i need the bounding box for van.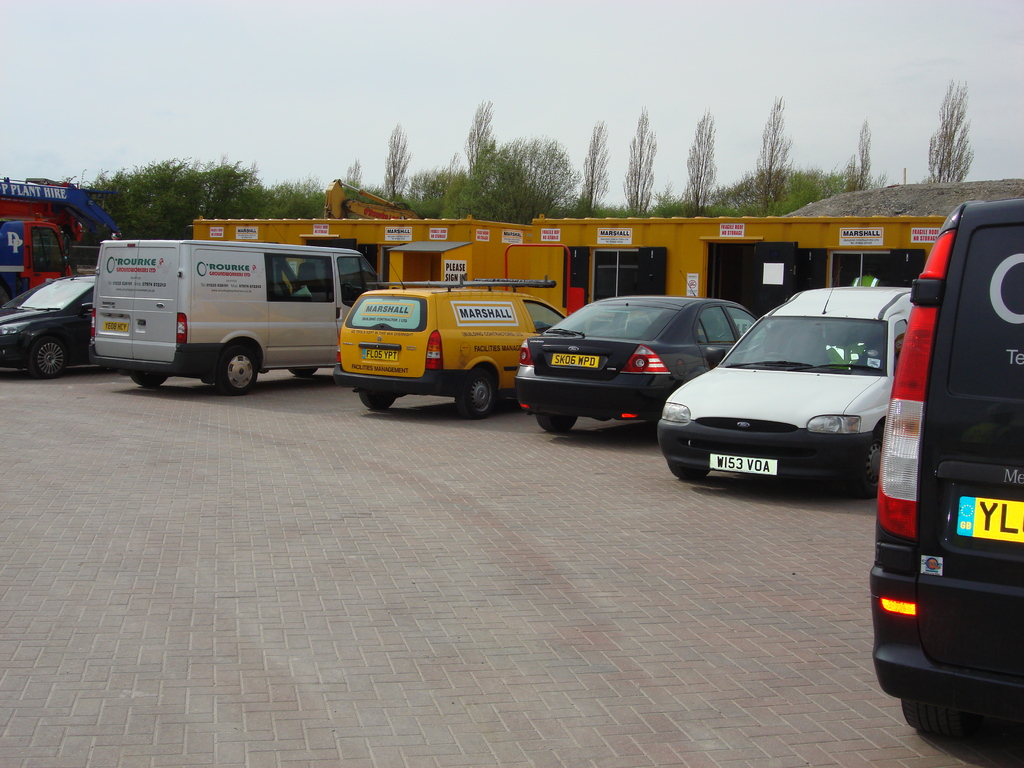
Here it is: Rect(862, 196, 1023, 739).
